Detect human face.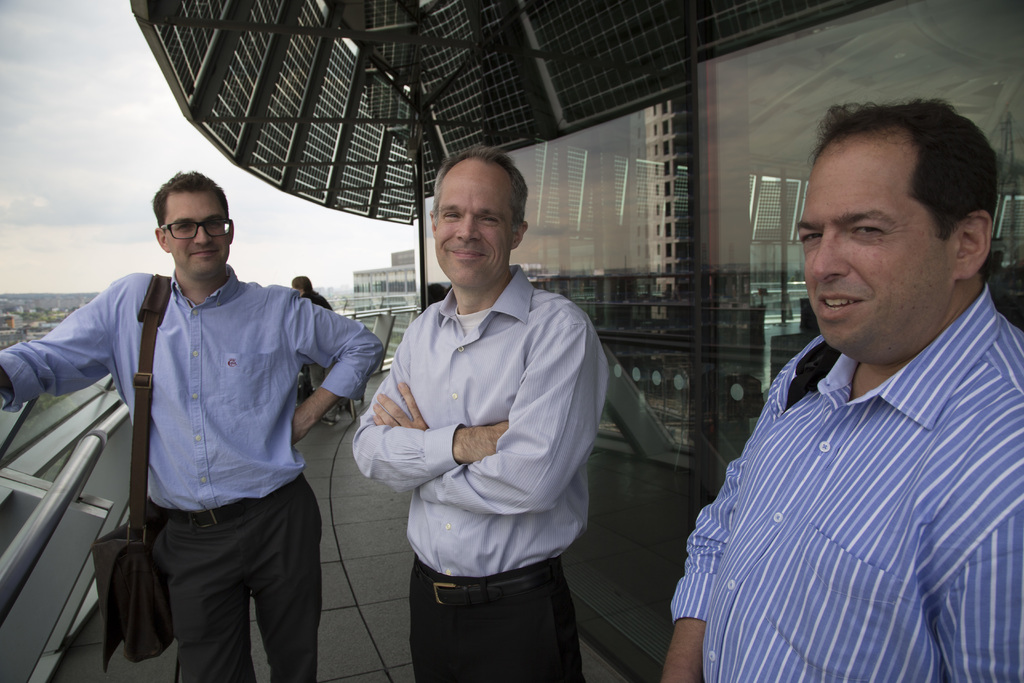
Detected at {"x1": 168, "y1": 194, "x2": 229, "y2": 278}.
